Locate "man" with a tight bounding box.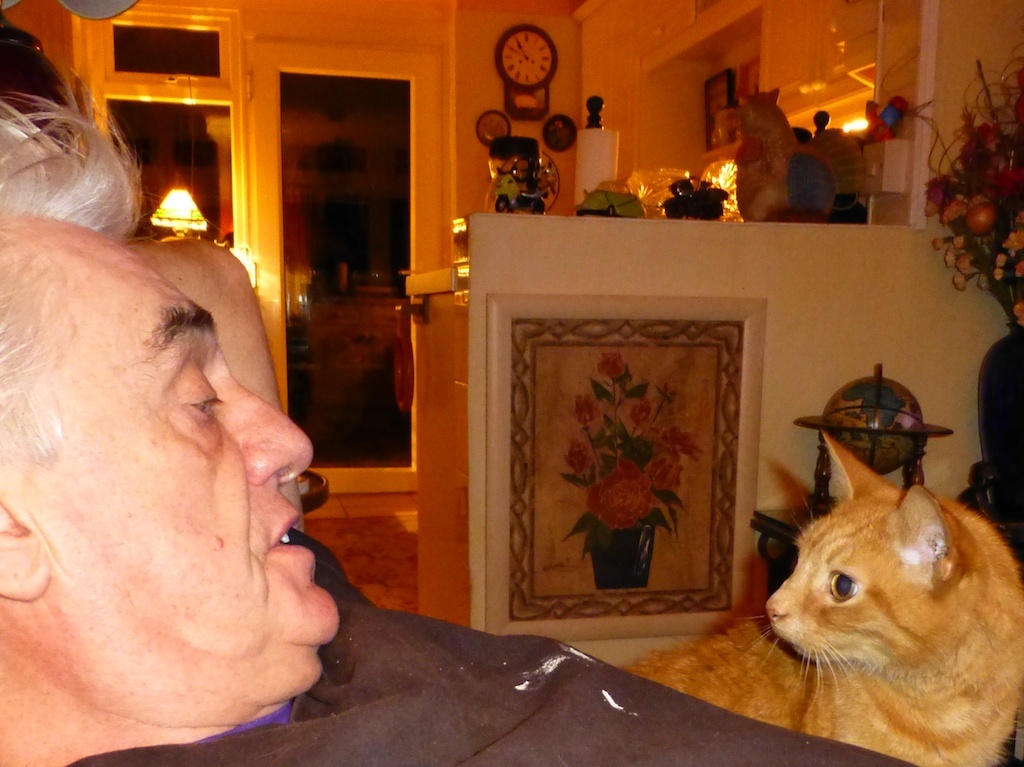
0:116:342:747.
